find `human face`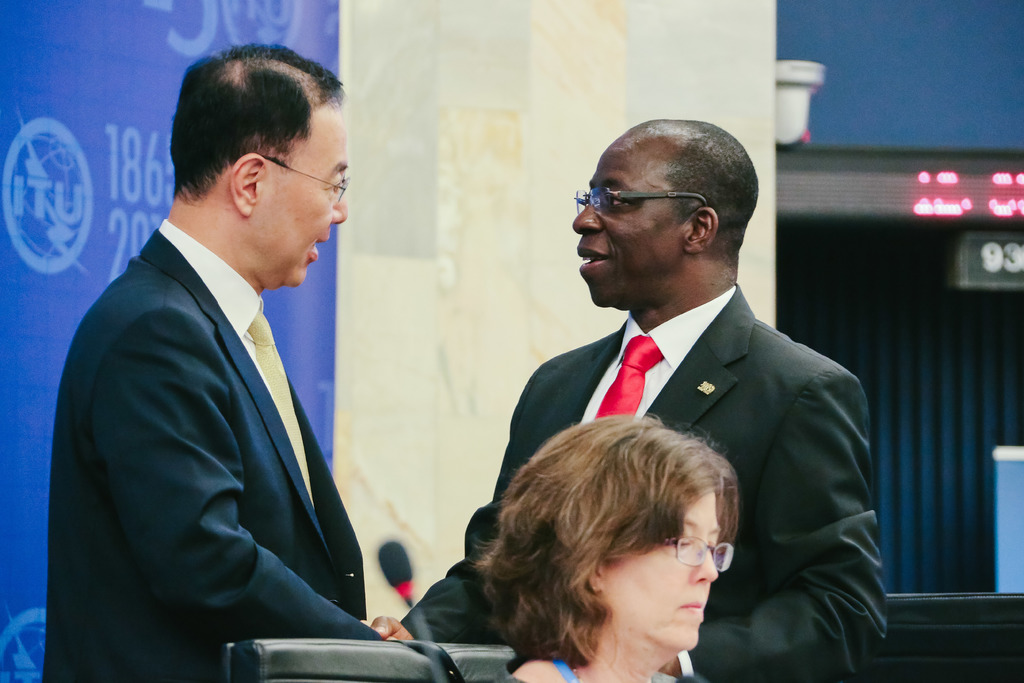
{"left": 605, "top": 488, "right": 728, "bottom": 652}
